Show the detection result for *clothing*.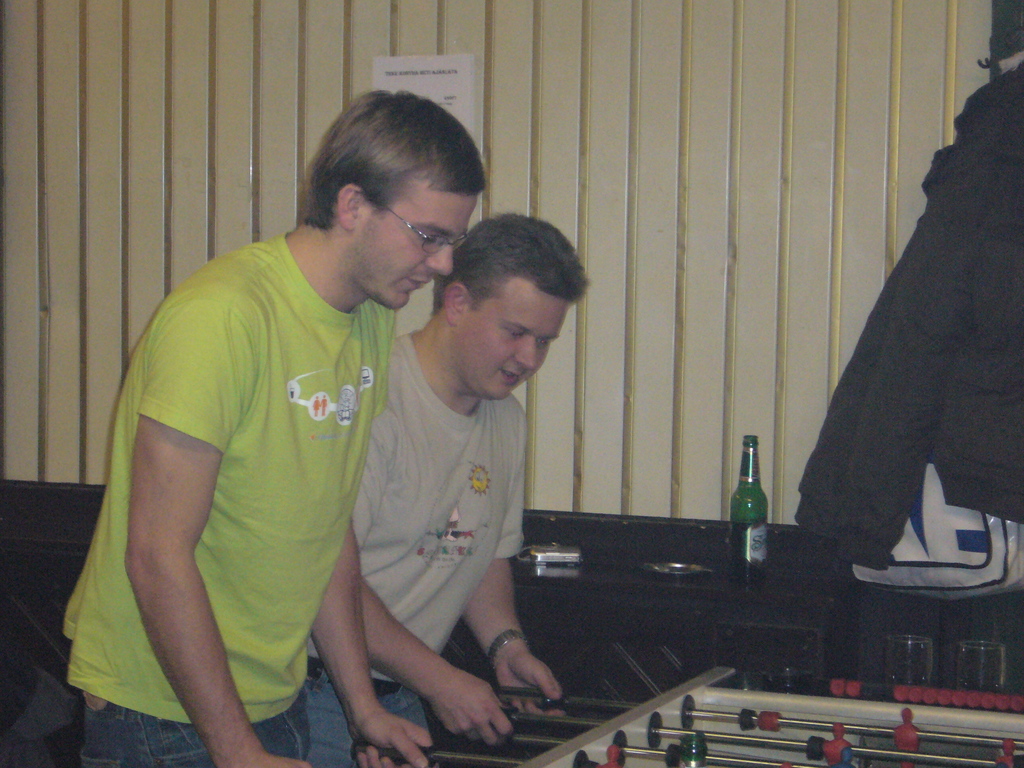
[305, 336, 522, 767].
